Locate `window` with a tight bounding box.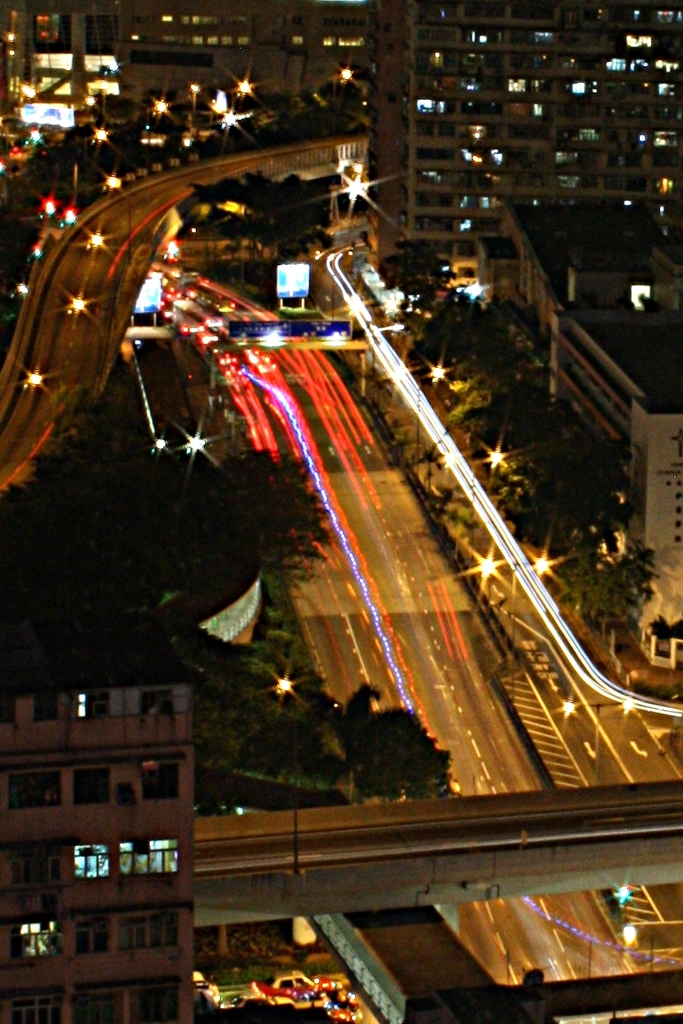
rect(127, 984, 180, 1023).
